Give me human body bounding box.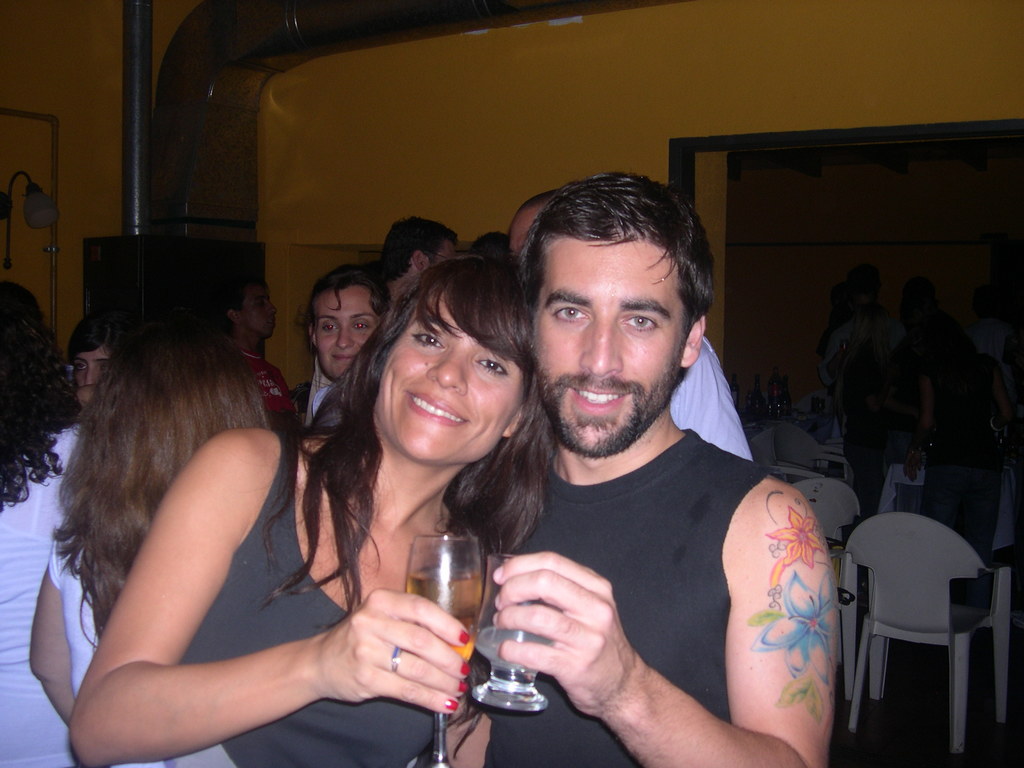
region(668, 340, 752, 460).
